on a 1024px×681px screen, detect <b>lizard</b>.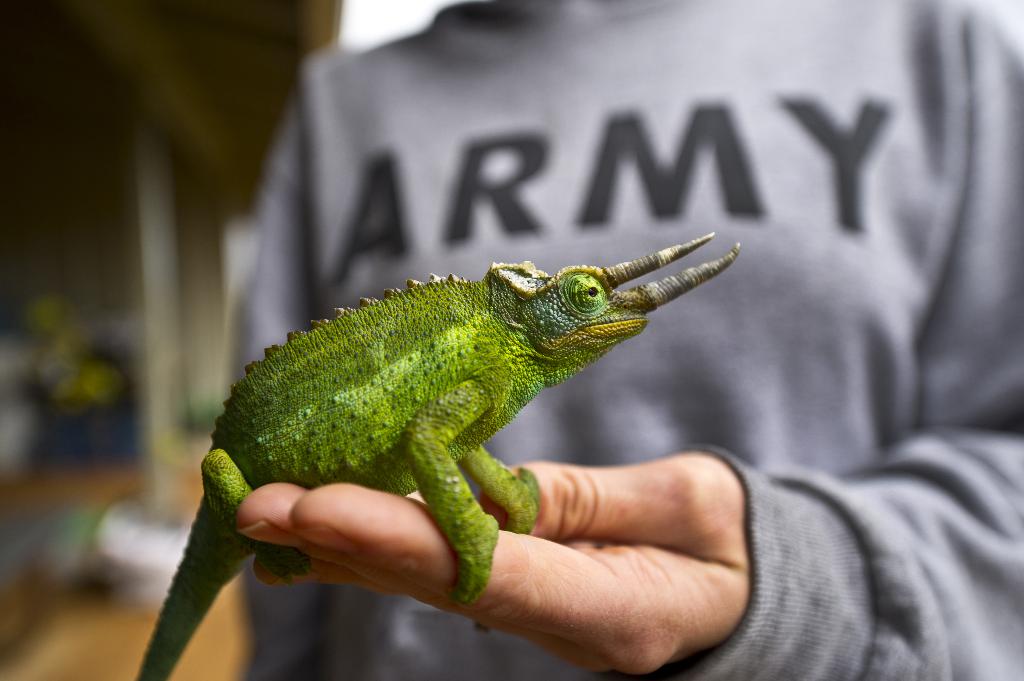
box(163, 236, 753, 620).
